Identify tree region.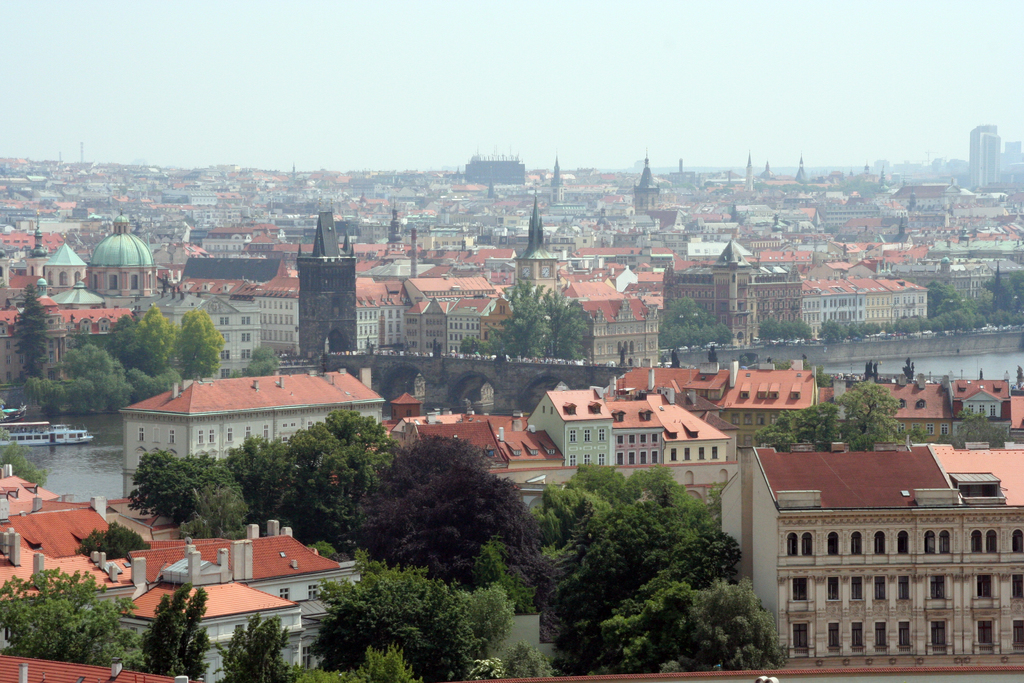
Region: 755, 318, 780, 343.
